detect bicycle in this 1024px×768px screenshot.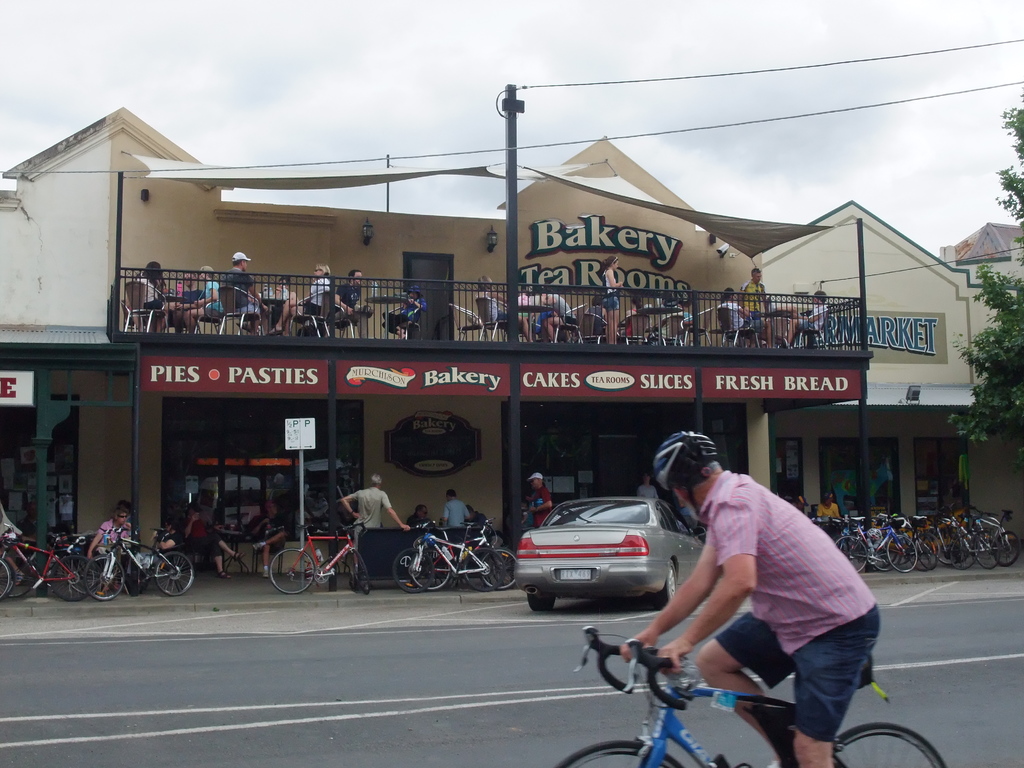
Detection: detection(409, 519, 520, 588).
